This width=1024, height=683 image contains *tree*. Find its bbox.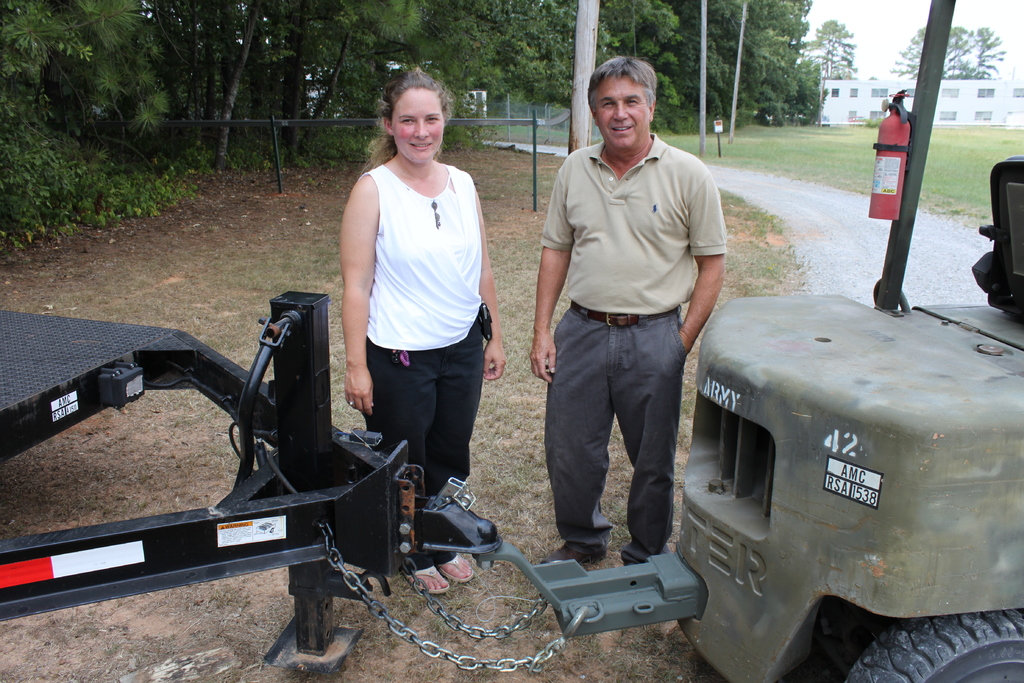
bbox=(31, 1, 191, 147).
